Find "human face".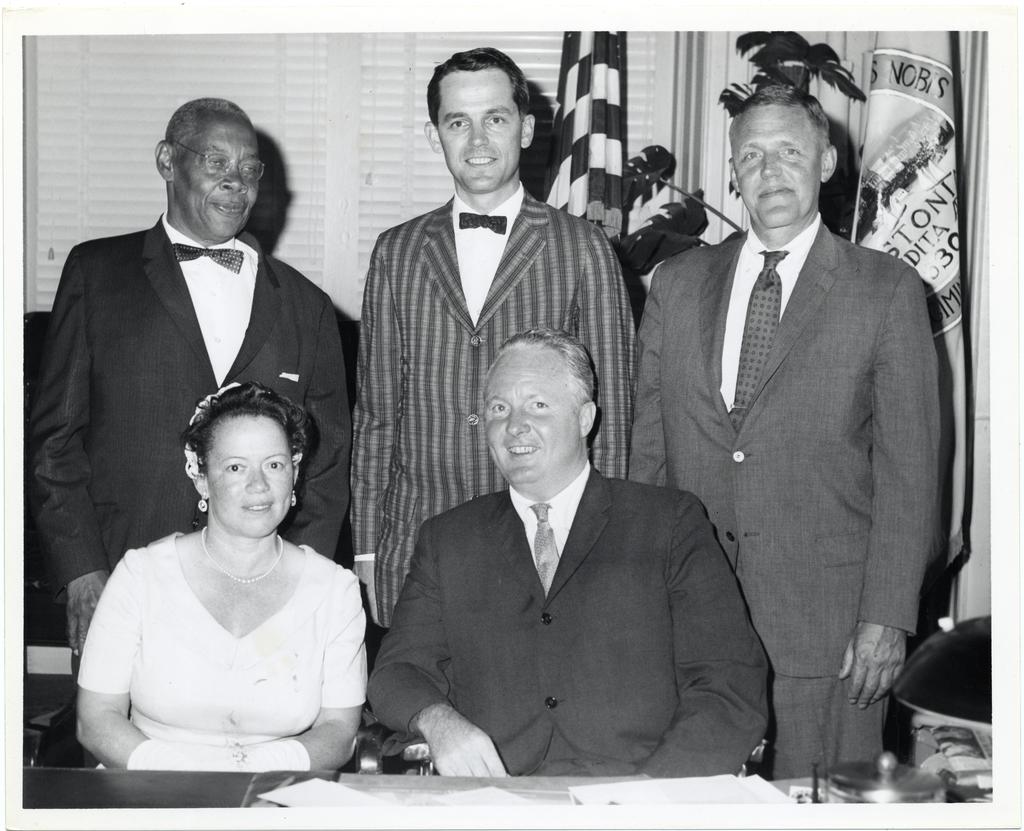
Rect(209, 409, 296, 535).
